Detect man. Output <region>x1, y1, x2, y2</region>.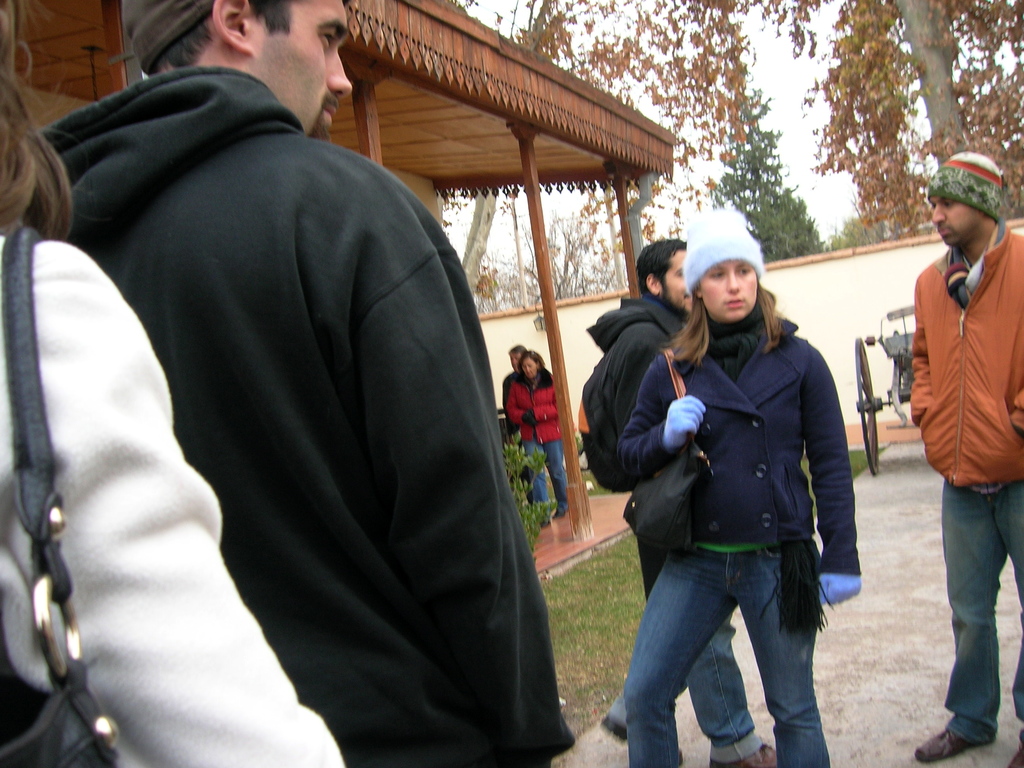
<region>0, 0, 570, 767</region>.
